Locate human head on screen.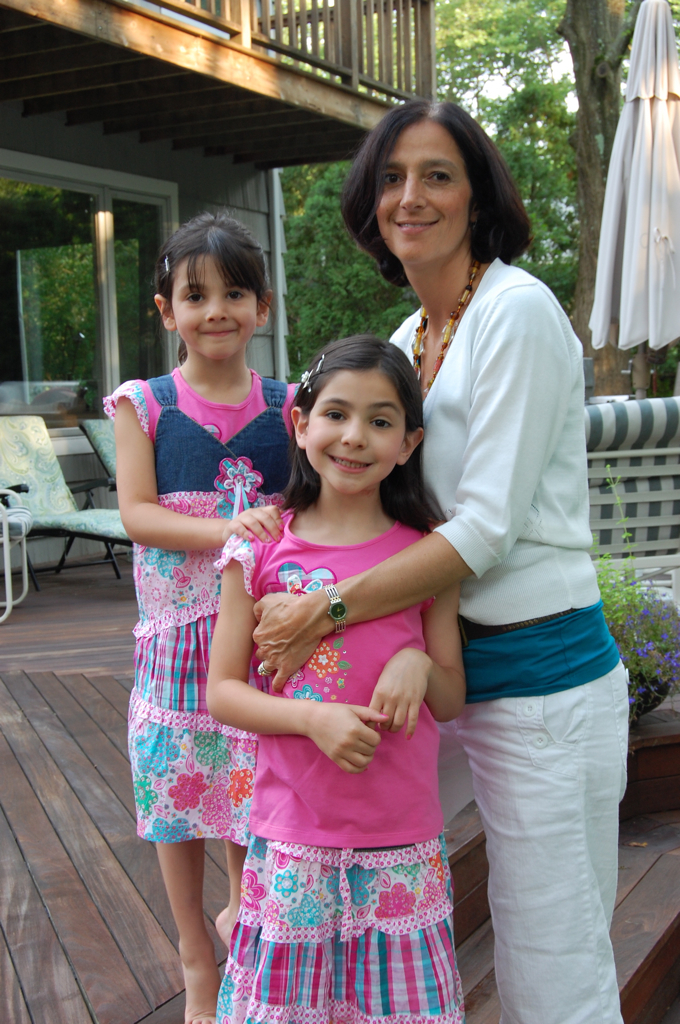
On screen at bbox(283, 325, 430, 490).
